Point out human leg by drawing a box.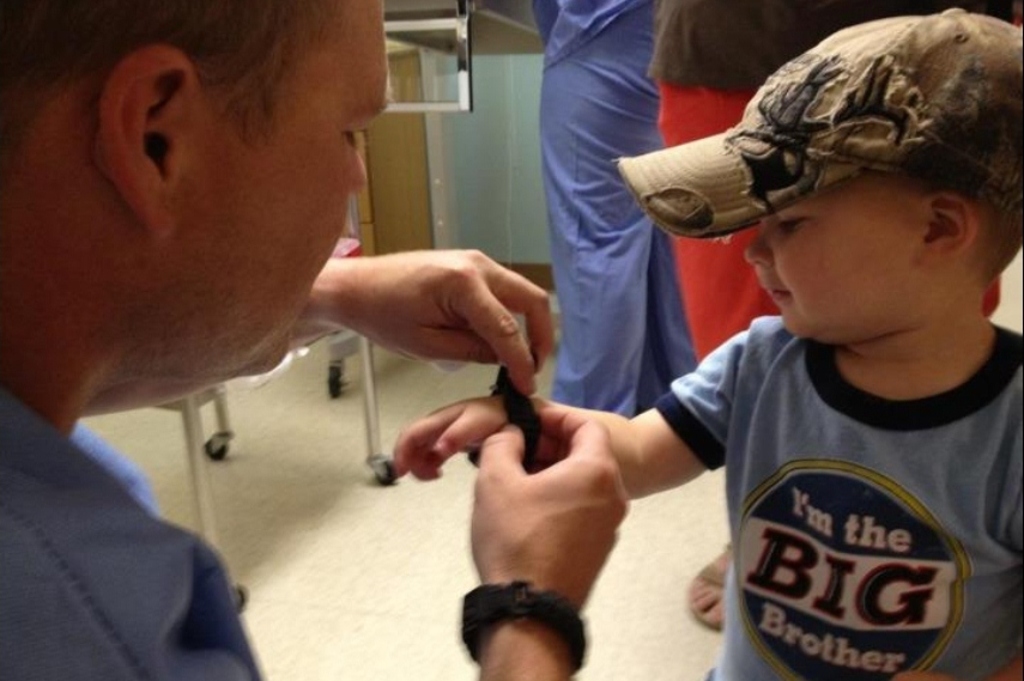
x1=637 y1=221 x2=696 y2=406.
